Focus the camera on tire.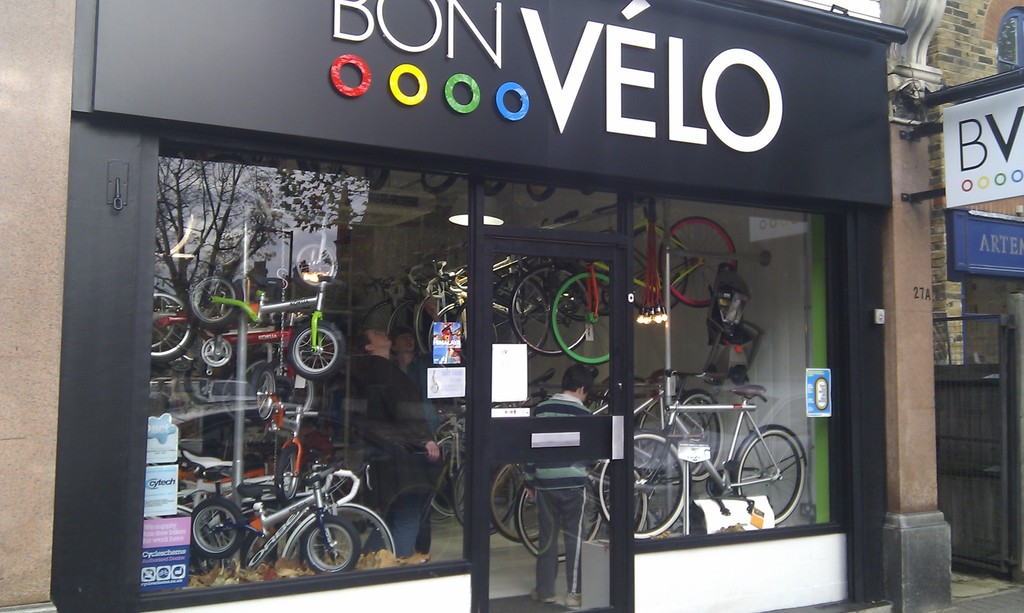
Focus region: left=240, top=530, right=303, bottom=579.
